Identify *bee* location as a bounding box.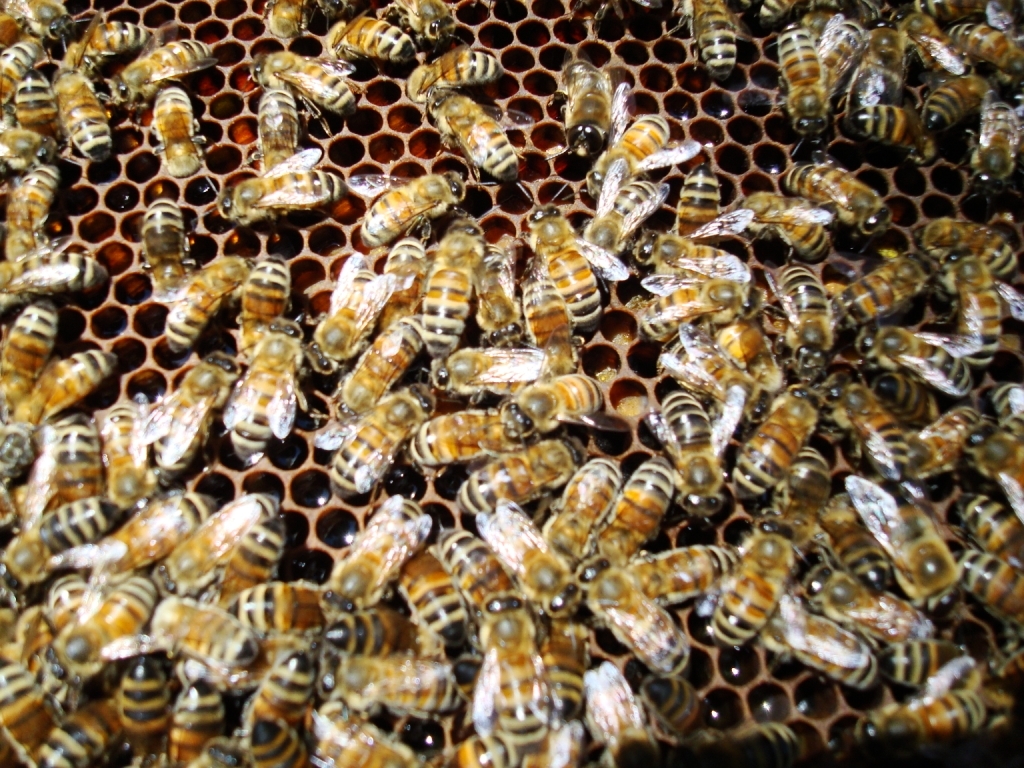
bbox=(695, 504, 798, 655).
